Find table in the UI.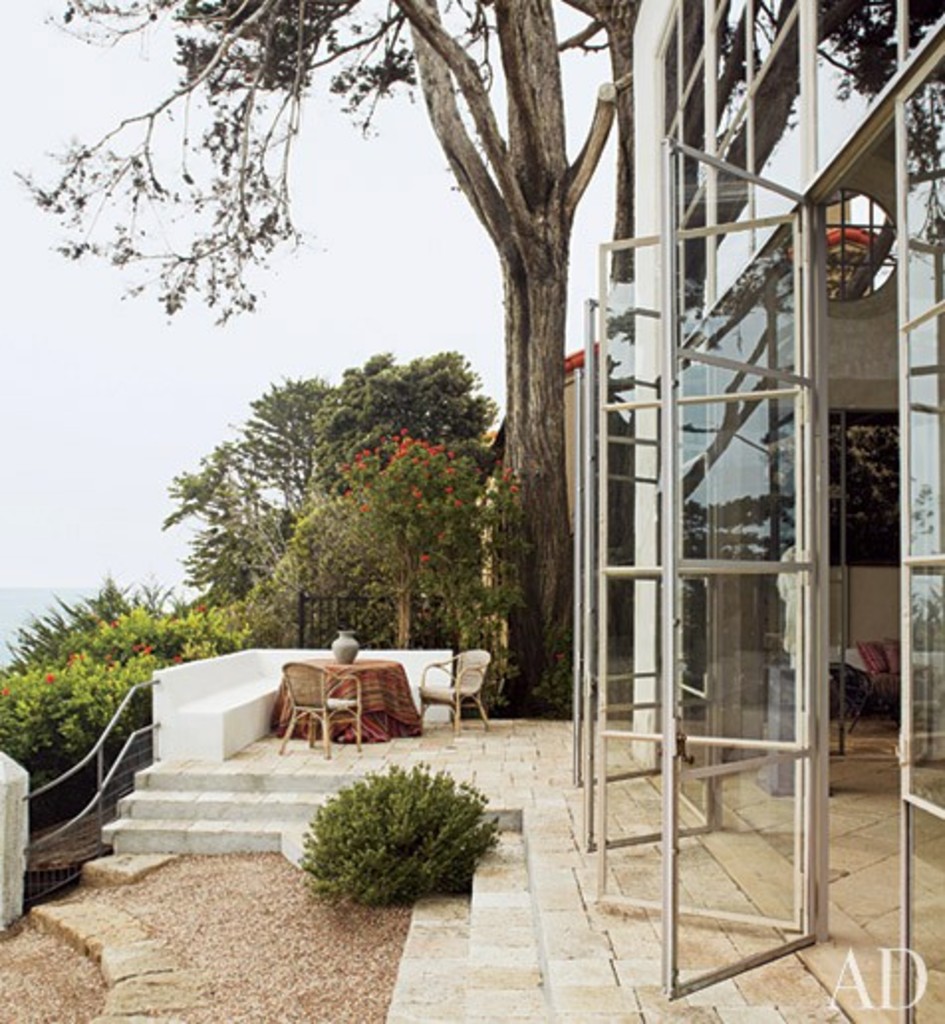
UI element at rect(278, 651, 403, 728).
